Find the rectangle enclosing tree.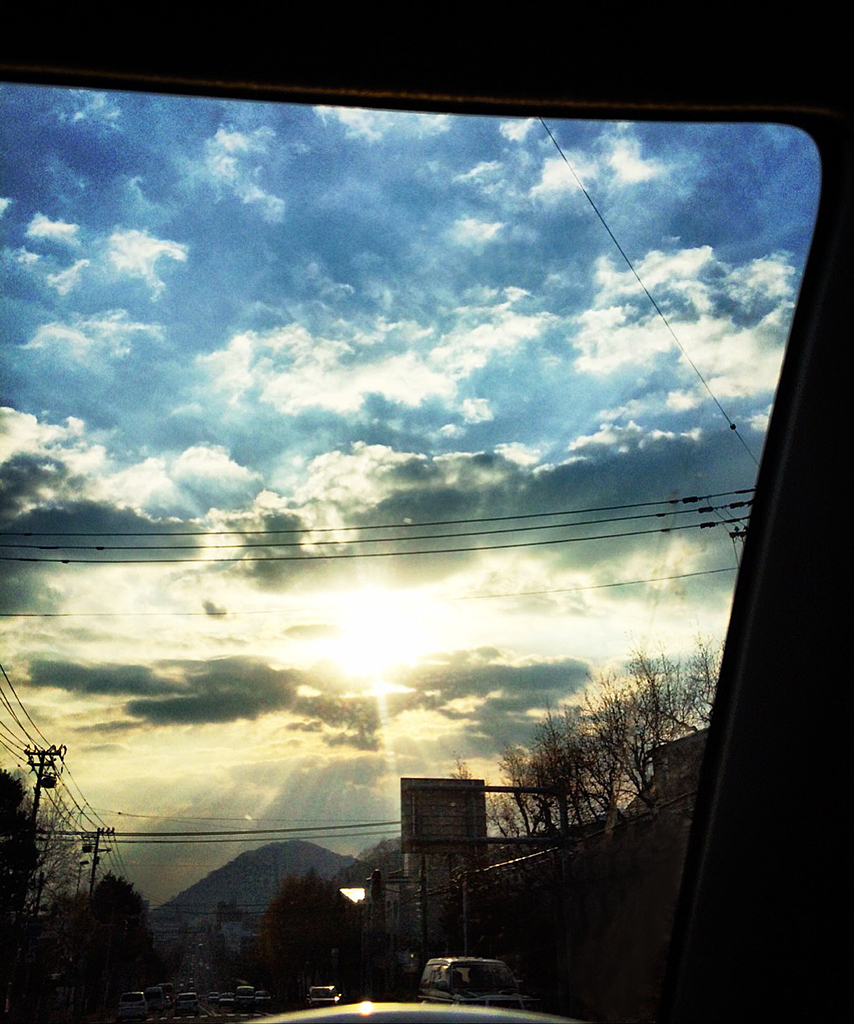
468:643:715:832.
